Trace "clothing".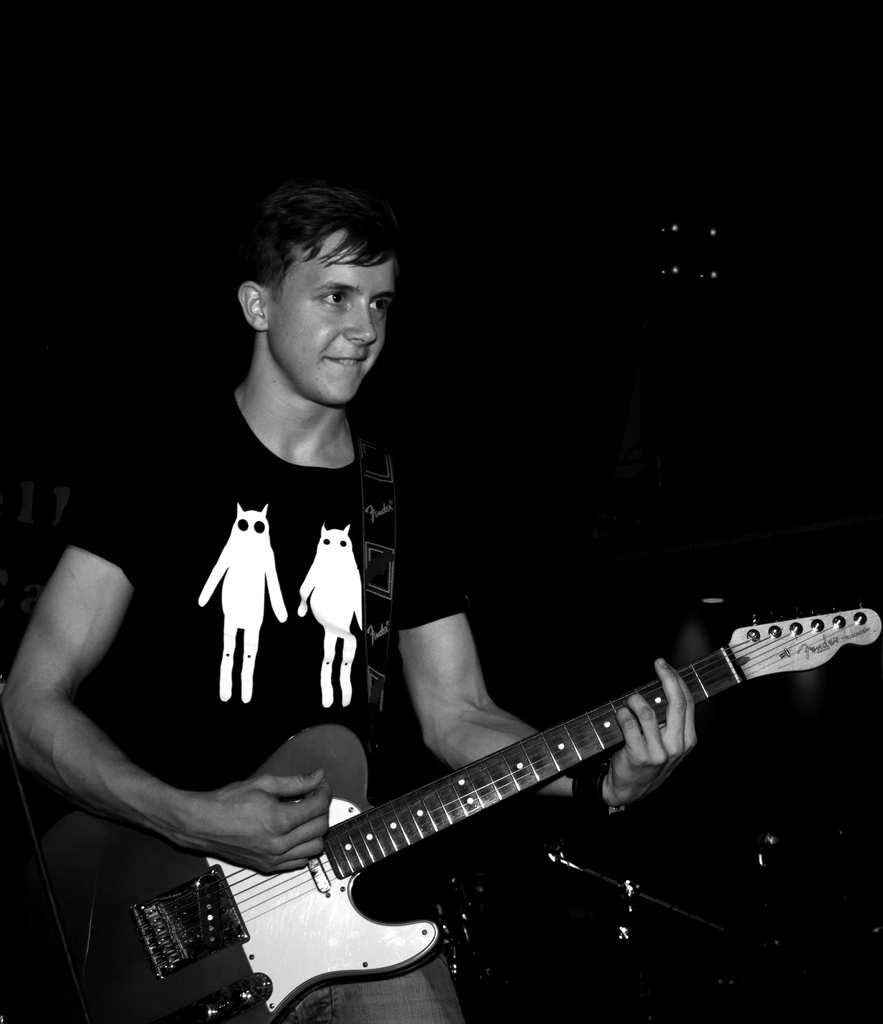
Traced to locate(53, 374, 366, 937).
